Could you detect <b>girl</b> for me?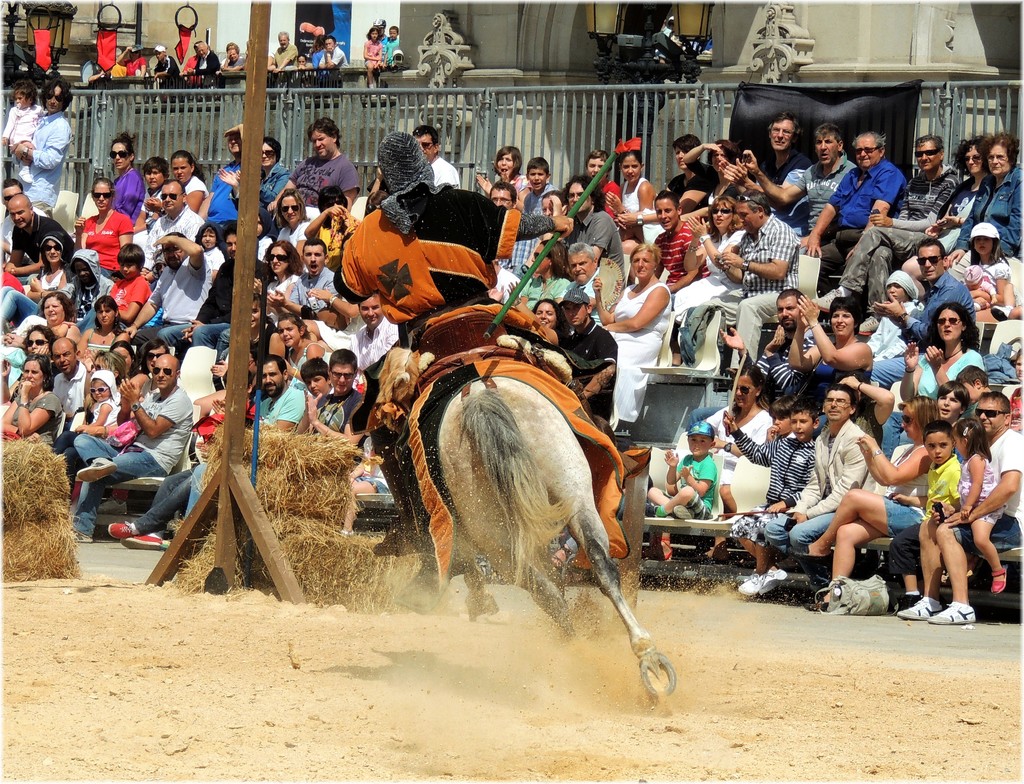
Detection result: locate(0, 84, 45, 186).
